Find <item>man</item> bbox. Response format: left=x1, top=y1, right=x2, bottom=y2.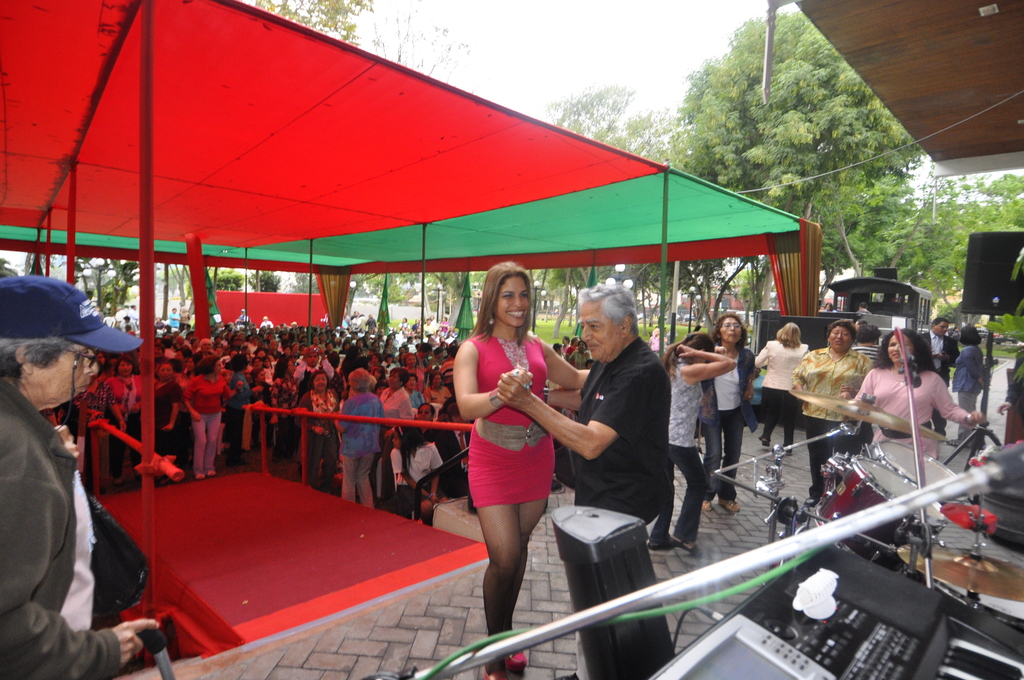
left=919, top=319, right=962, bottom=441.
